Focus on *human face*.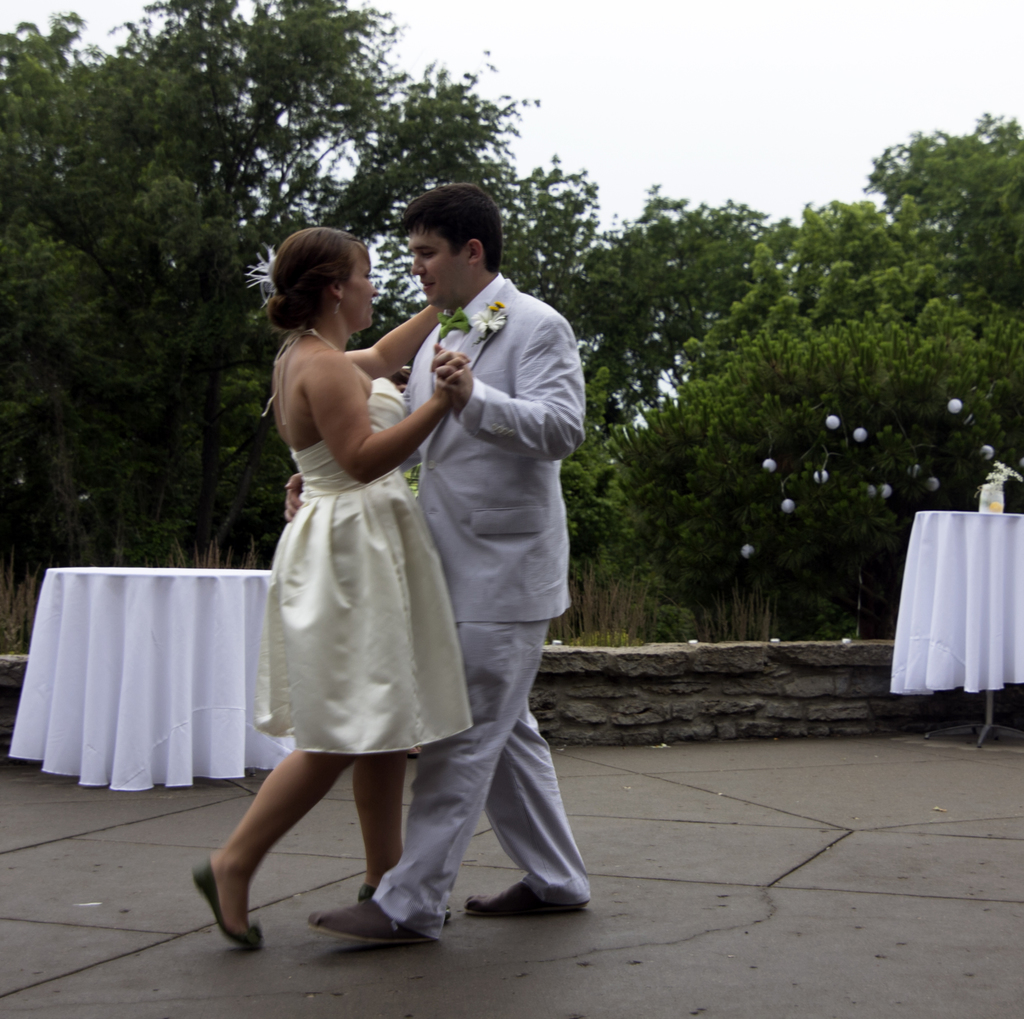
Focused at x1=408 y1=223 x2=468 y2=305.
